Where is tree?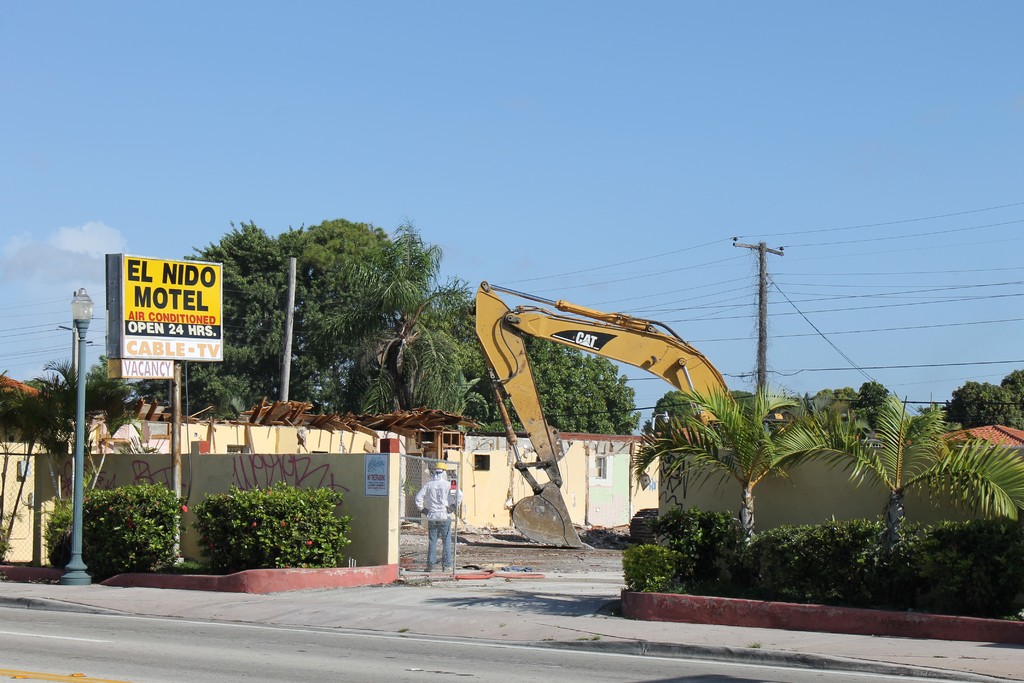
<bbox>0, 360, 161, 520</bbox>.
